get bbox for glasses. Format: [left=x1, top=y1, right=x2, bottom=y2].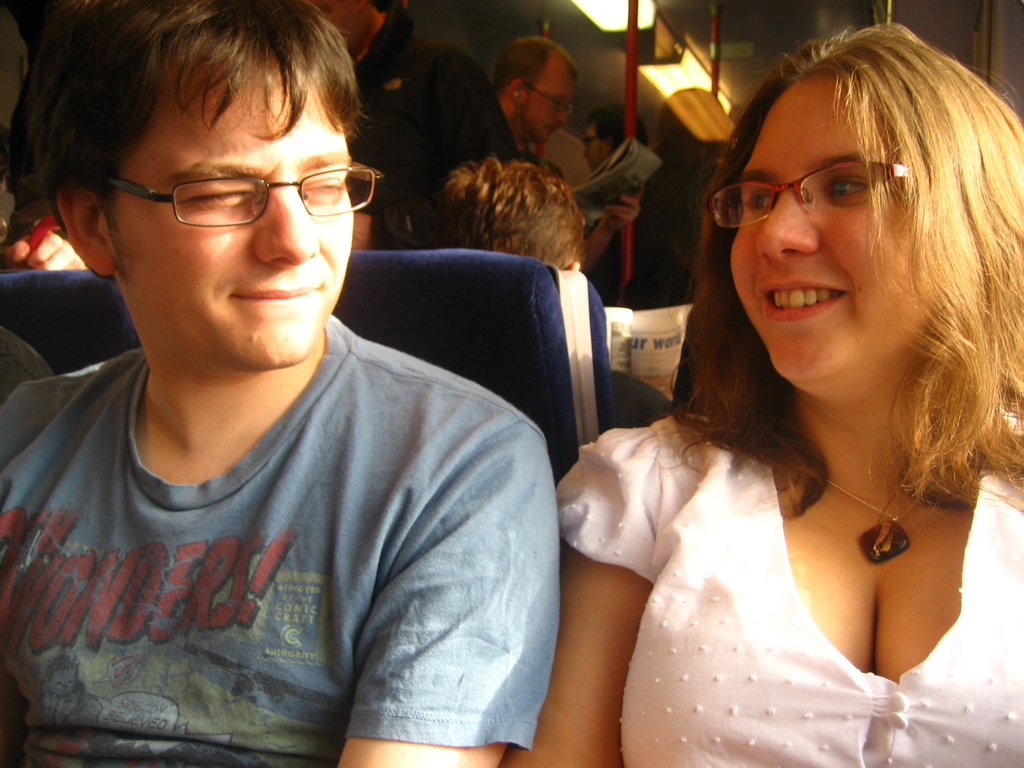
[left=74, top=146, right=370, bottom=226].
